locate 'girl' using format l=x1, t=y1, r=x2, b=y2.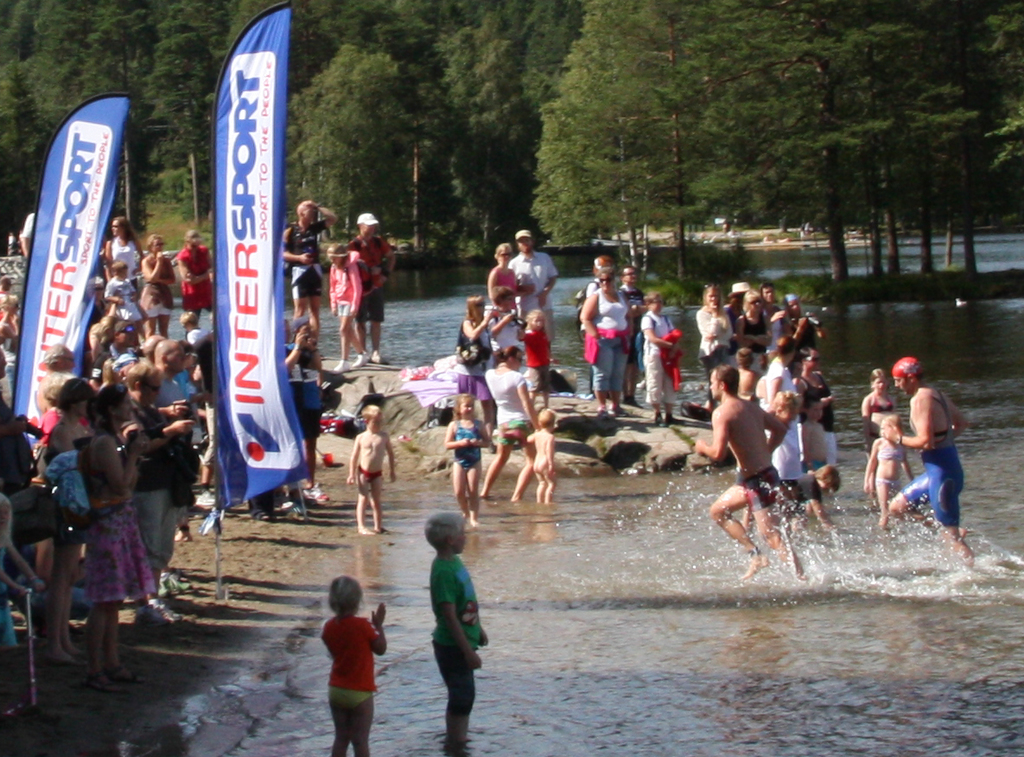
l=328, t=239, r=372, b=370.
